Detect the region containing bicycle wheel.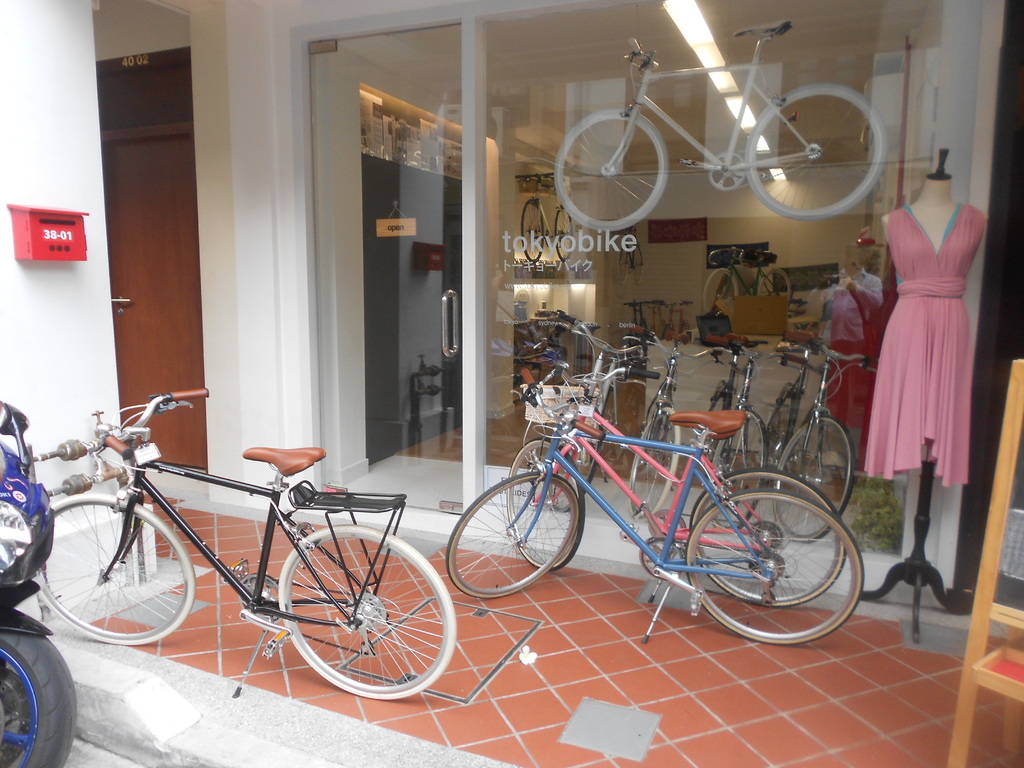
crop(772, 412, 854, 539).
